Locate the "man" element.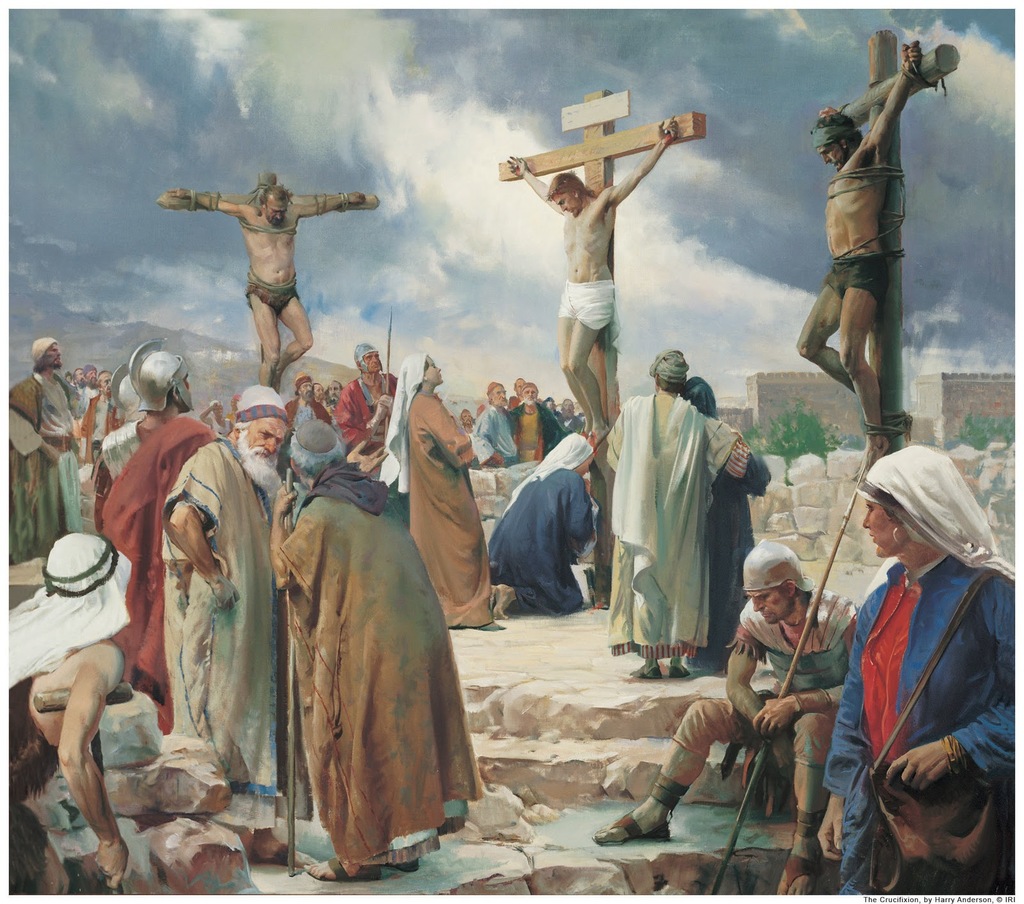
Element bbox: 268 417 488 884.
